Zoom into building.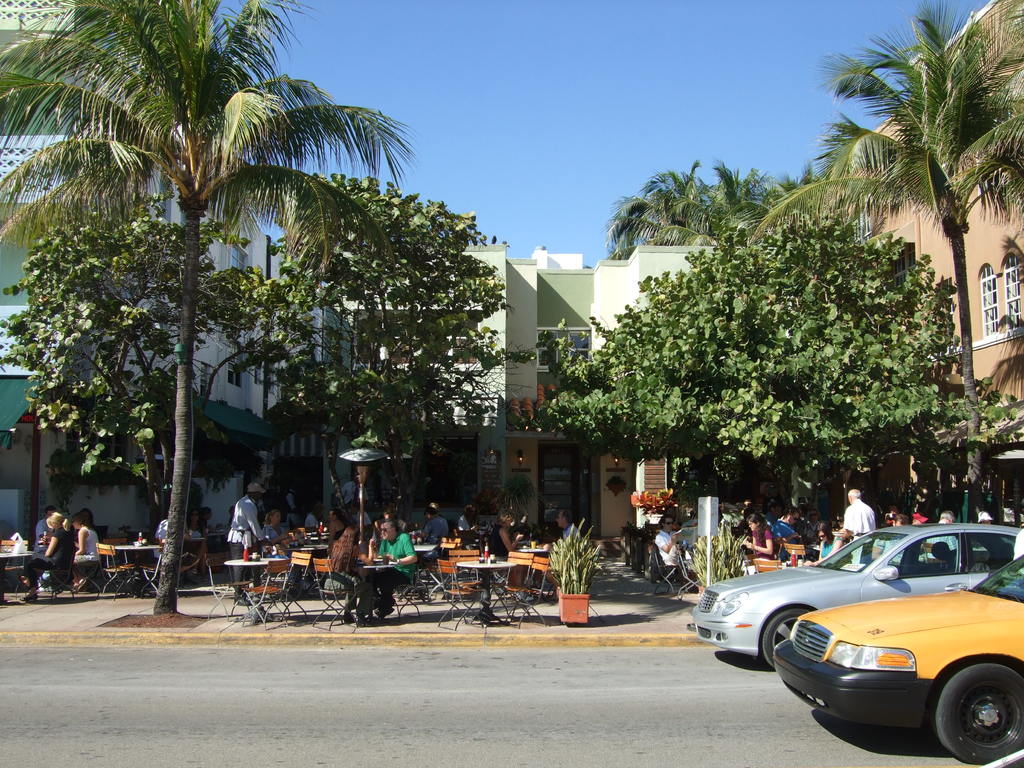
Zoom target: [x1=321, y1=241, x2=714, y2=541].
